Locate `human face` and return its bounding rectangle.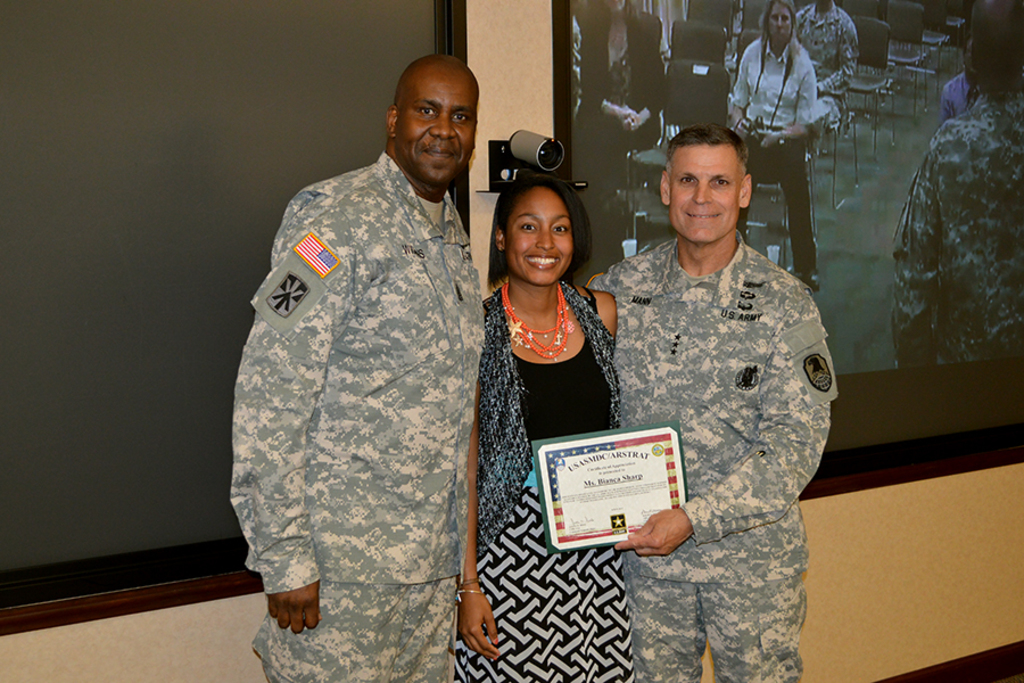
{"left": 397, "top": 67, "right": 479, "bottom": 188}.
